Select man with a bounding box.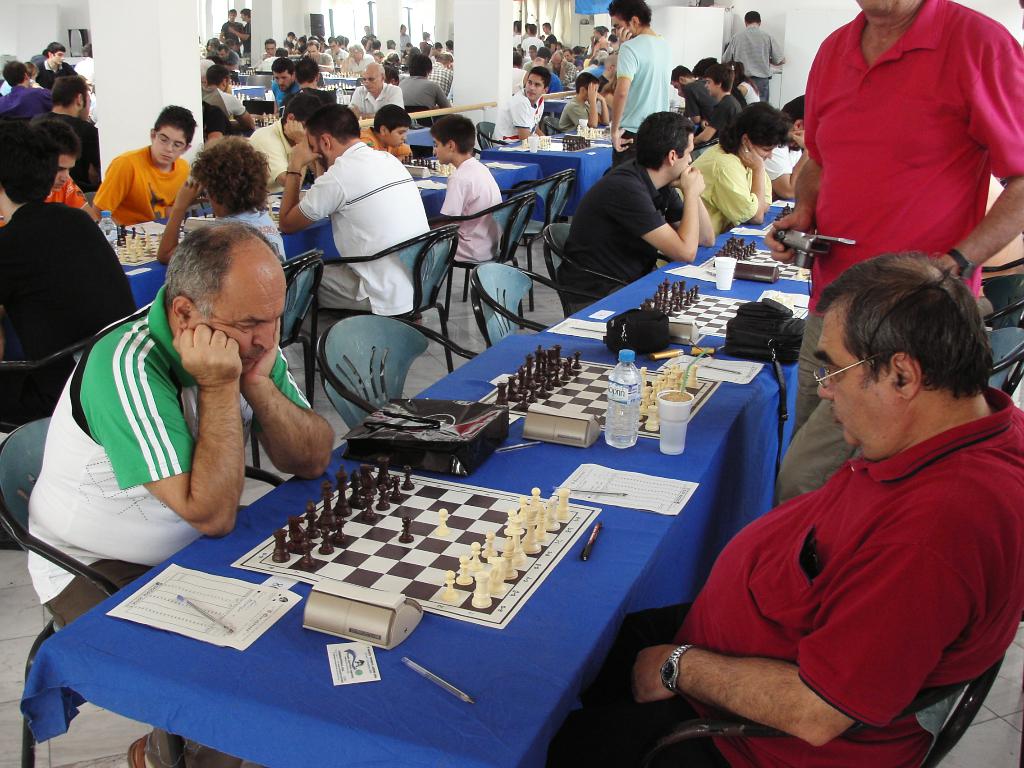
491/65/550/150.
